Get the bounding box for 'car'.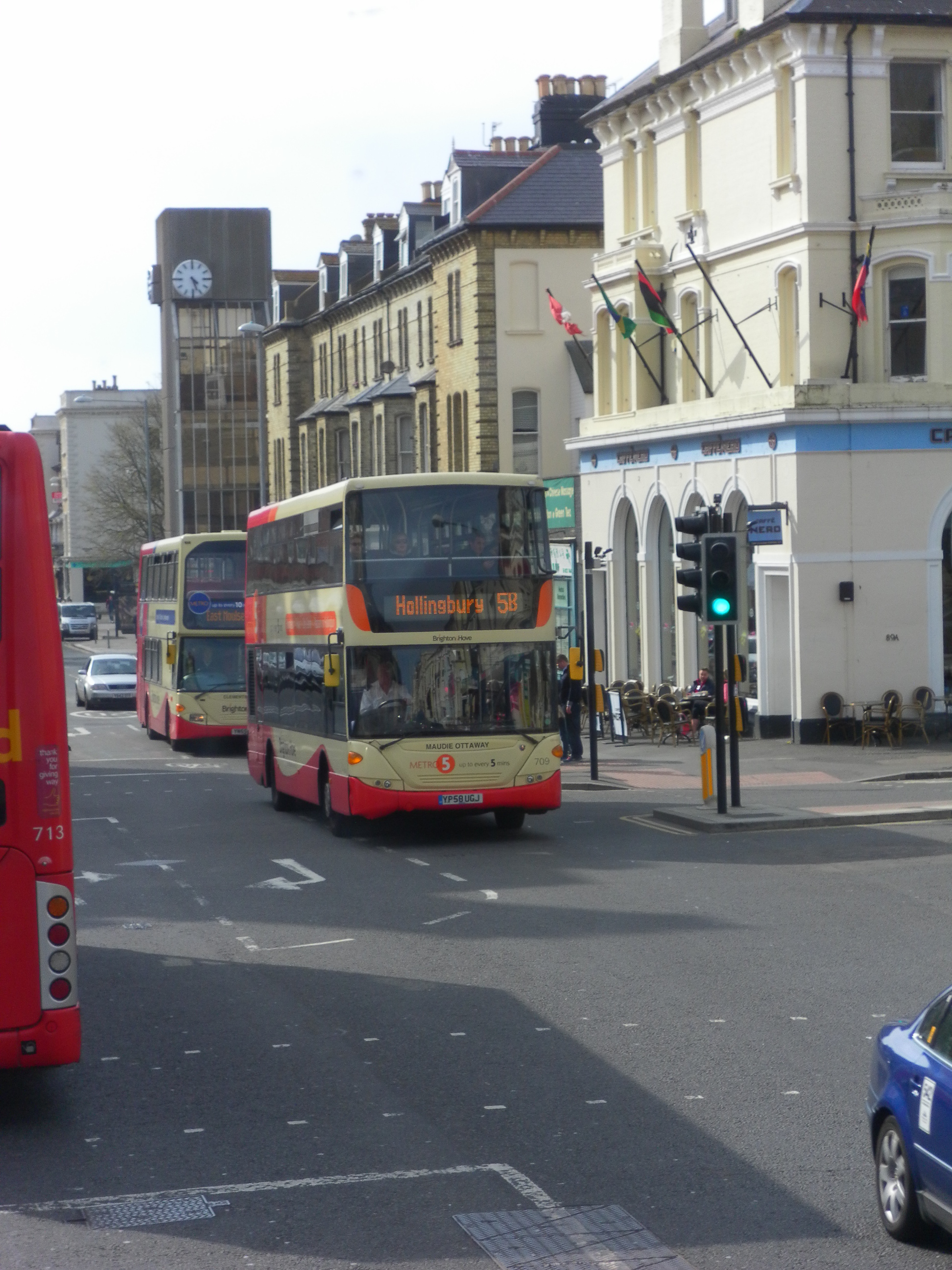
<region>427, 485, 466, 612</region>.
